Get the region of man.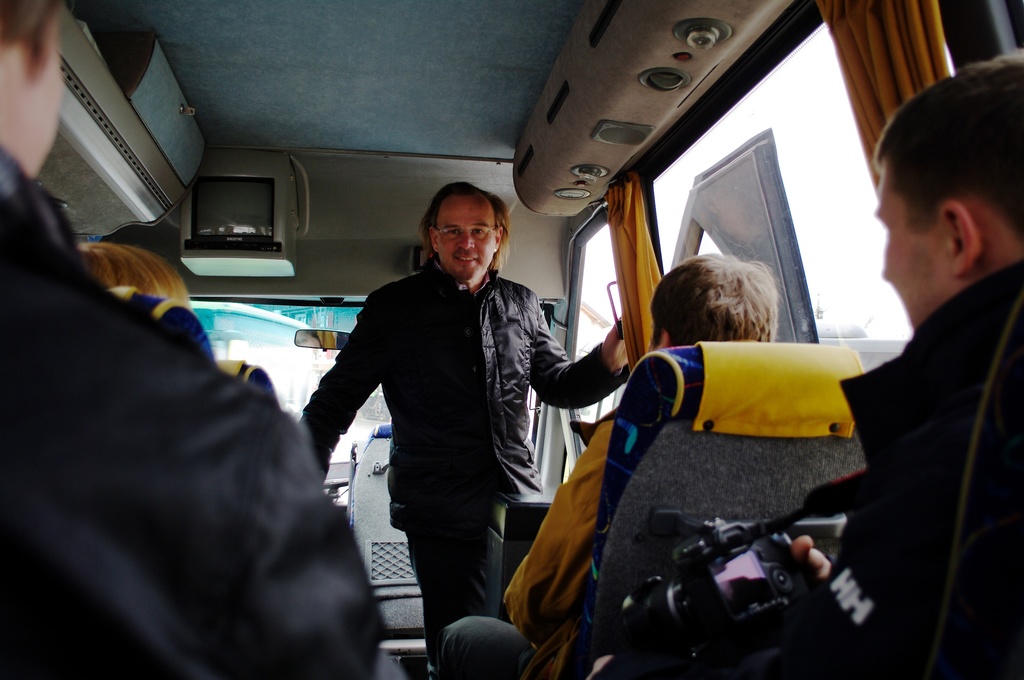
x1=0 y1=0 x2=388 y2=679.
